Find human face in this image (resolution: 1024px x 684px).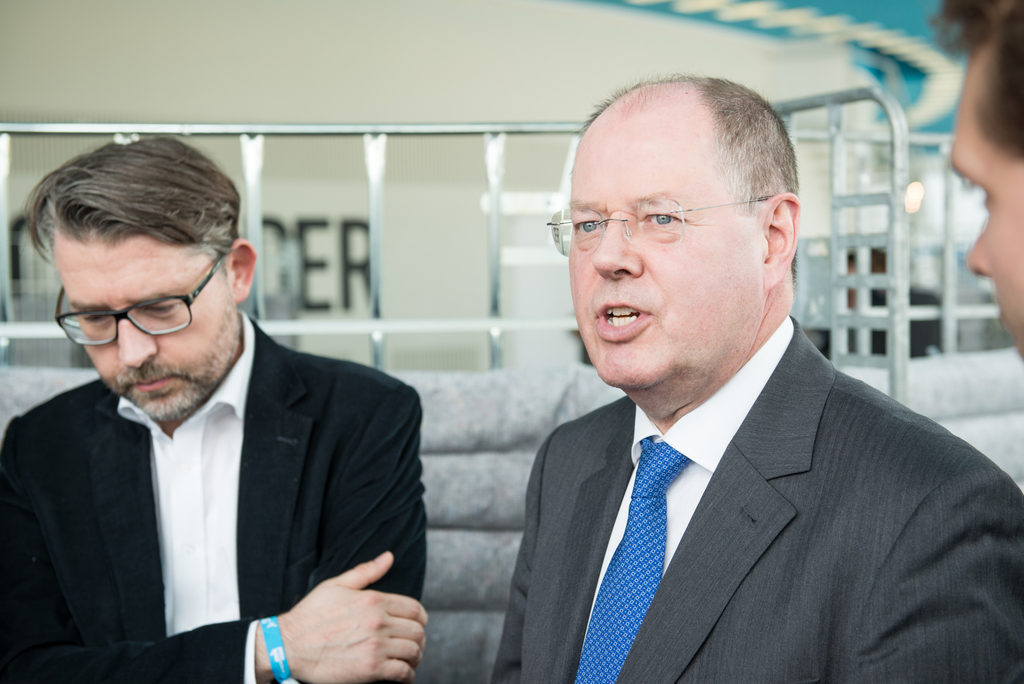
945, 53, 1023, 352.
